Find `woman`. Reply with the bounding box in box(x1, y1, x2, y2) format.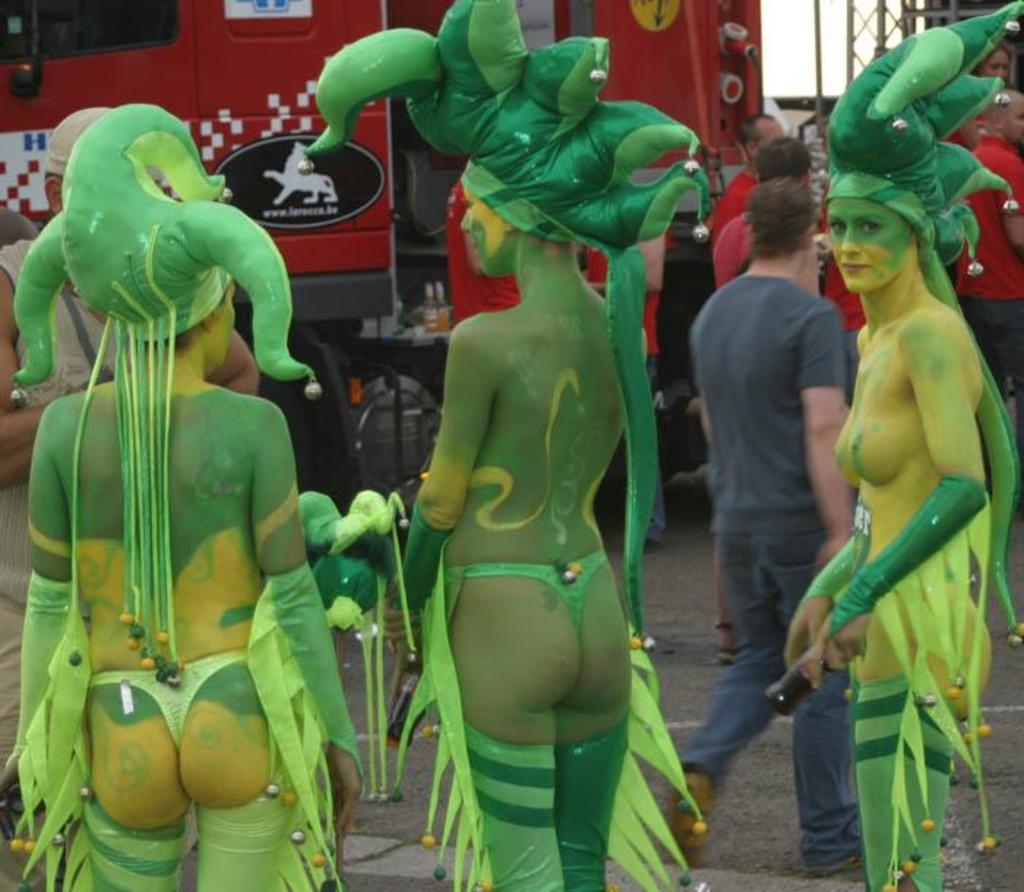
box(0, 99, 360, 891).
